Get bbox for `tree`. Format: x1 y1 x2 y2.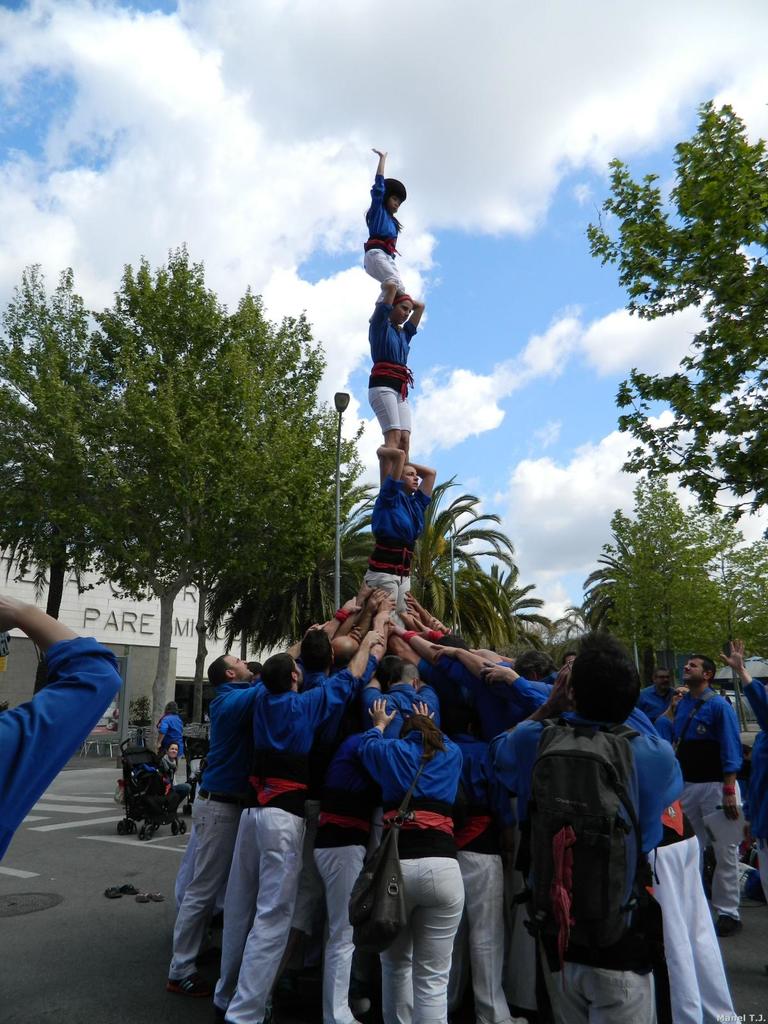
0 219 380 769.
